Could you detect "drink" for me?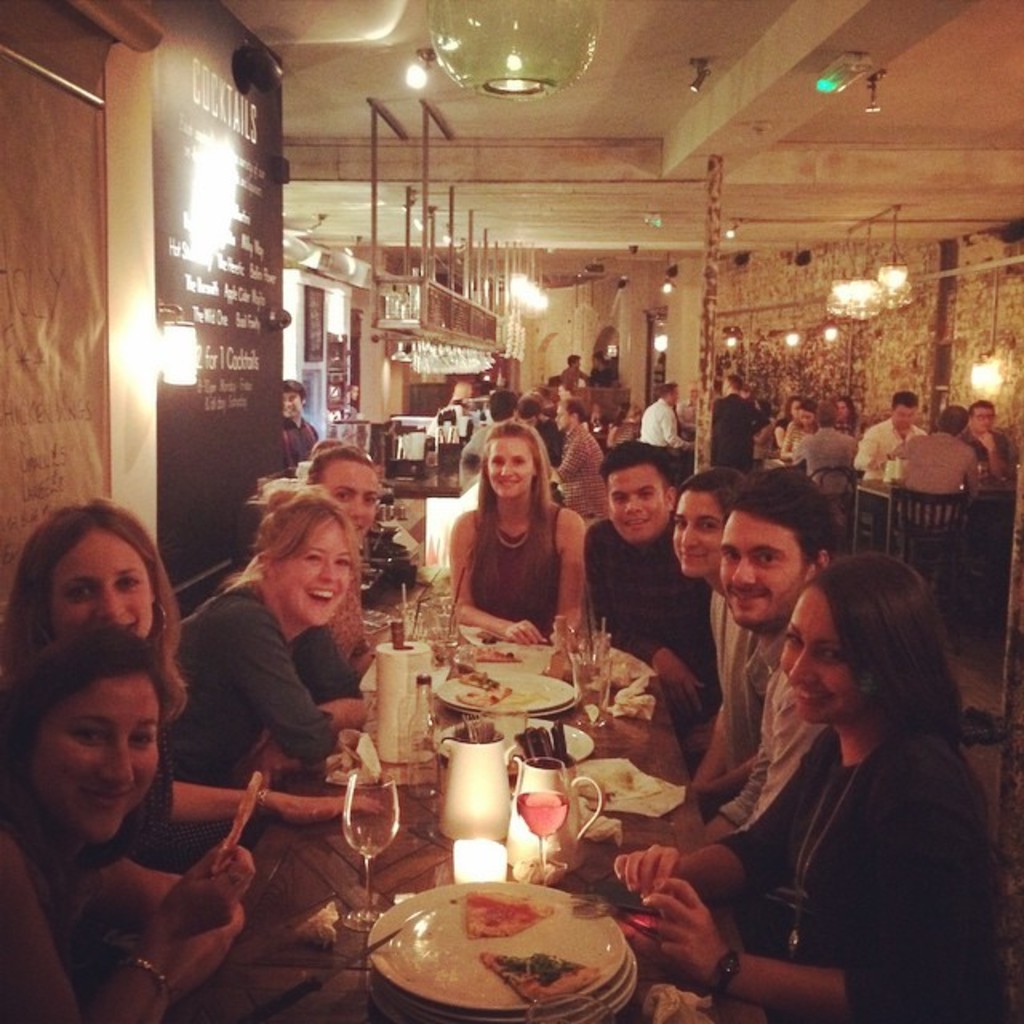
Detection result: pyautogui.locateOnScreen(515, 794, 573, 838).
